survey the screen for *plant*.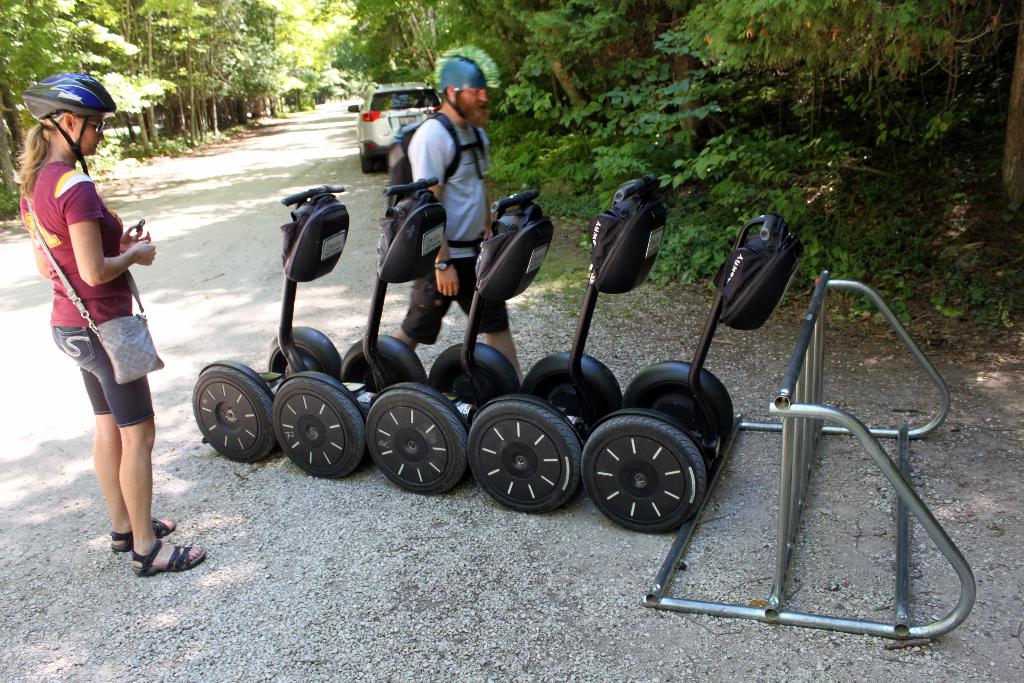
Survey found: [left=0, top=183, right=24, bottom=222].
